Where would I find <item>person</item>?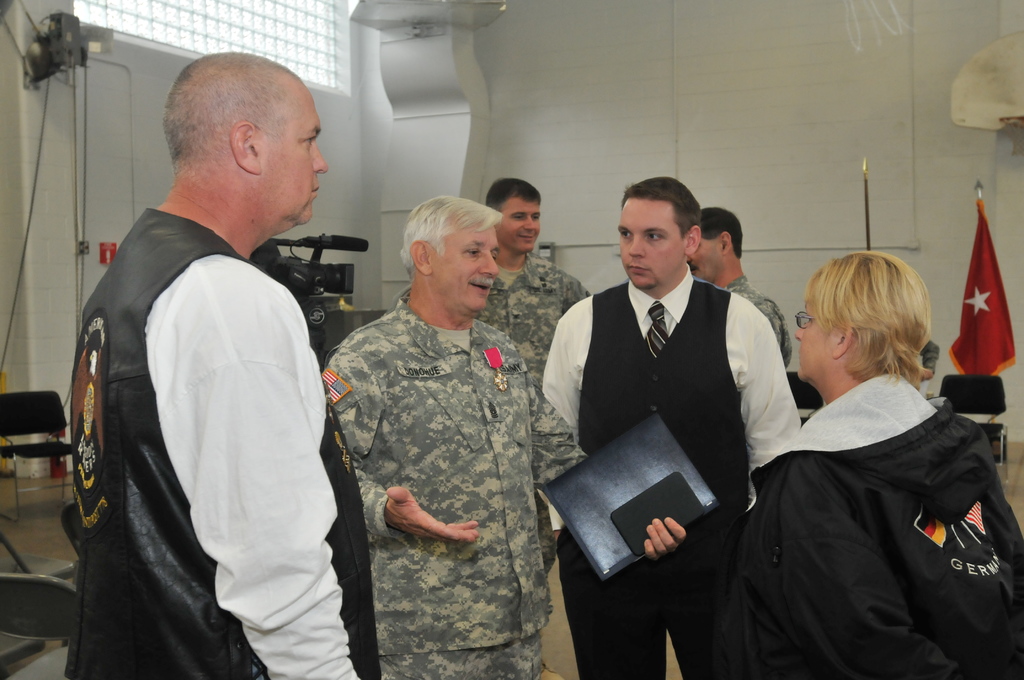
At [54, 53, 385, 679].
